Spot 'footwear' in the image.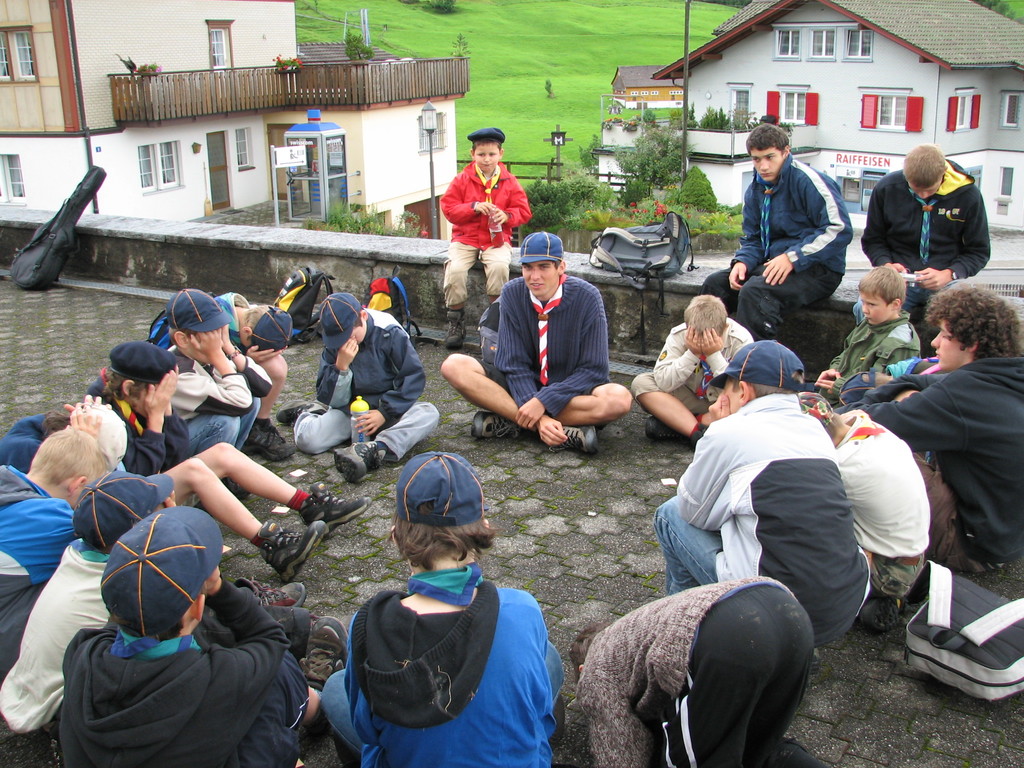
'footwear' found at <bbox>259, 520, 326, 587</bbox>.
